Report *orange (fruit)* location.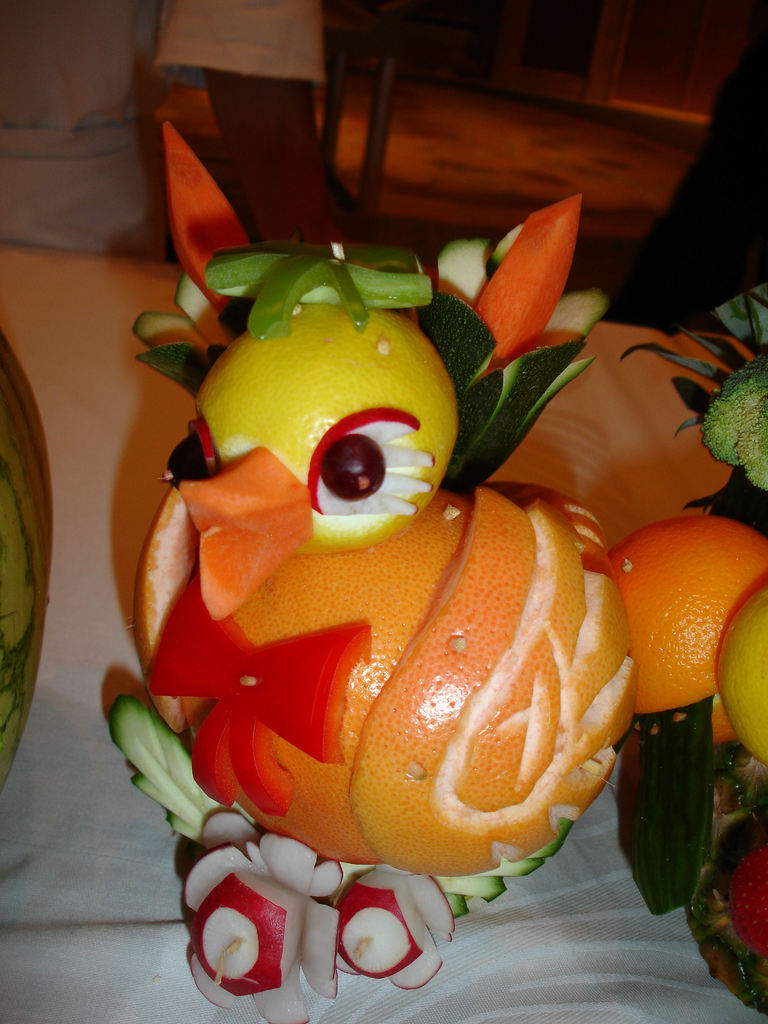
Report: 624/513/767/716.
